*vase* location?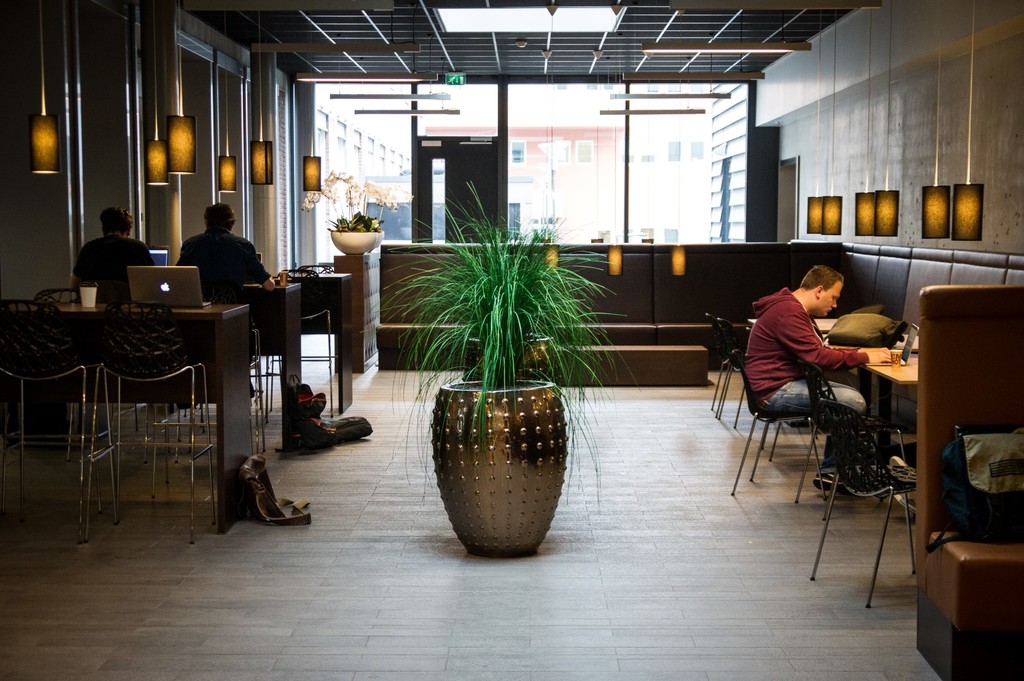
select_region(372, 228, 383, 246)
